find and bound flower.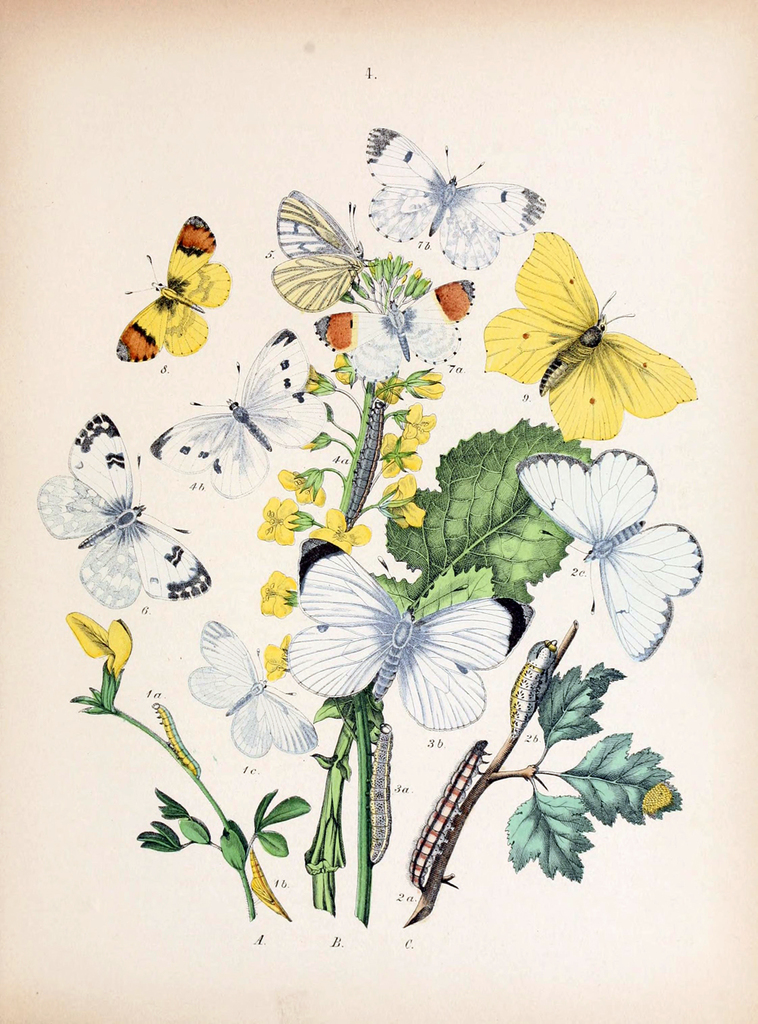
Bound: [x1=374, y1=474, x2=424, y2=528].
